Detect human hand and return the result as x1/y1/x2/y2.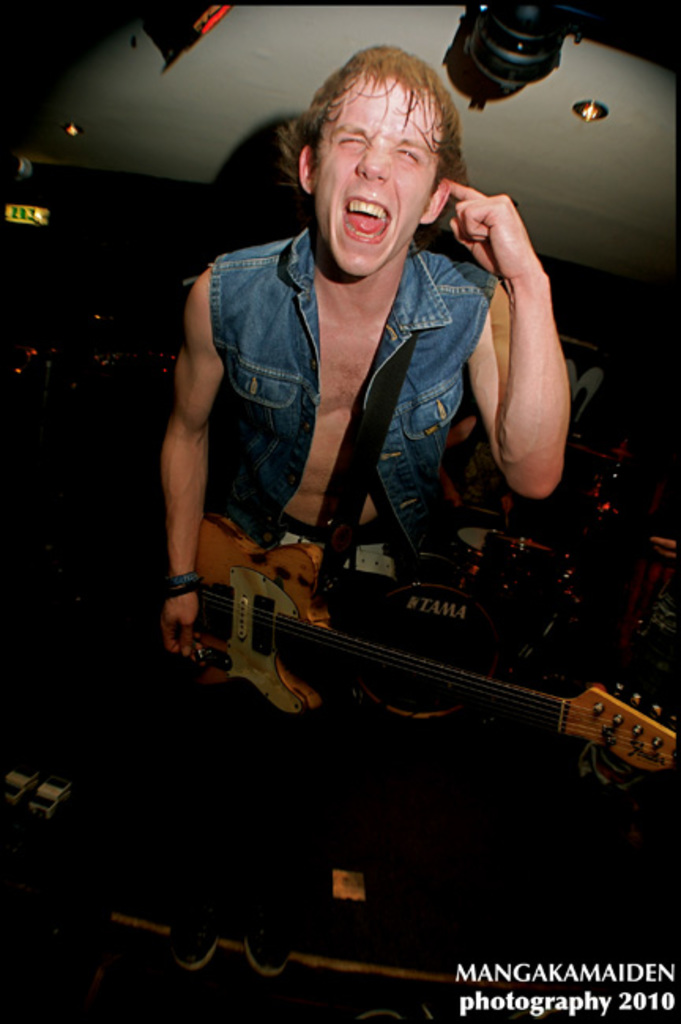
445/176/539/282.
